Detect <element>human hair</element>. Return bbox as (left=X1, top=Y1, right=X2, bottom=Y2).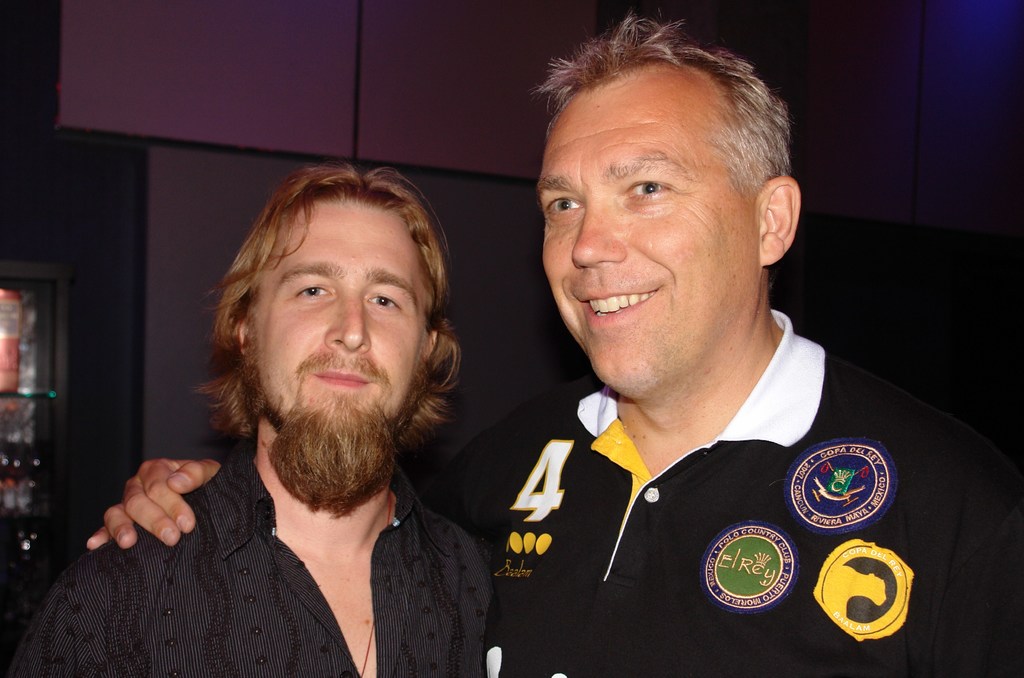
(left=527, top=5, right=799, bottom=211).
